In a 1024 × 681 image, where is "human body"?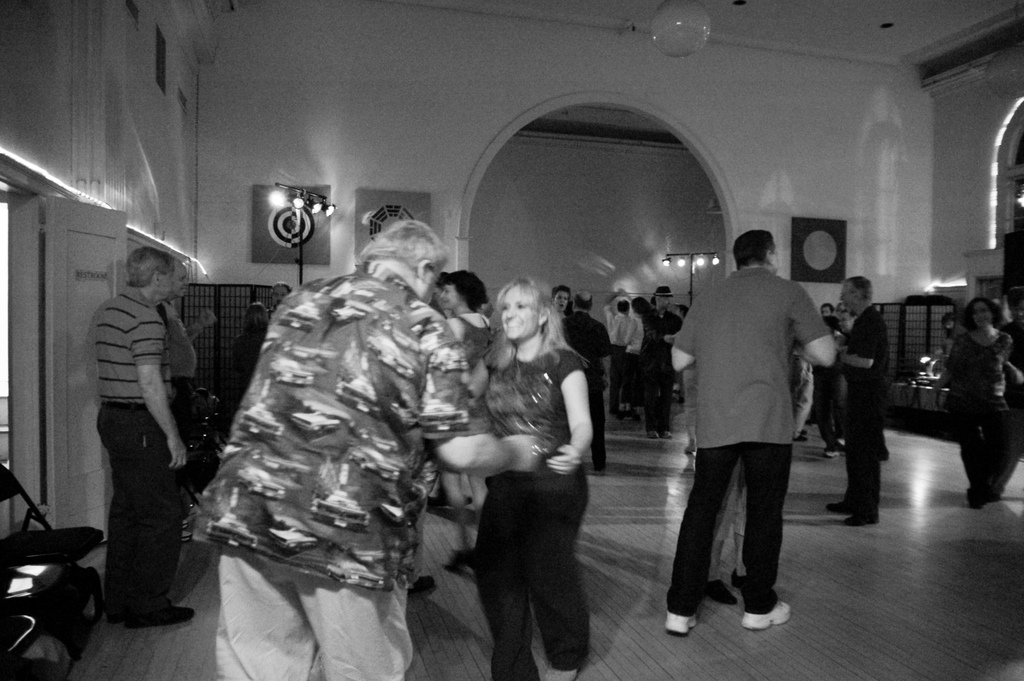
rect(929, 300, 1023, 507).
